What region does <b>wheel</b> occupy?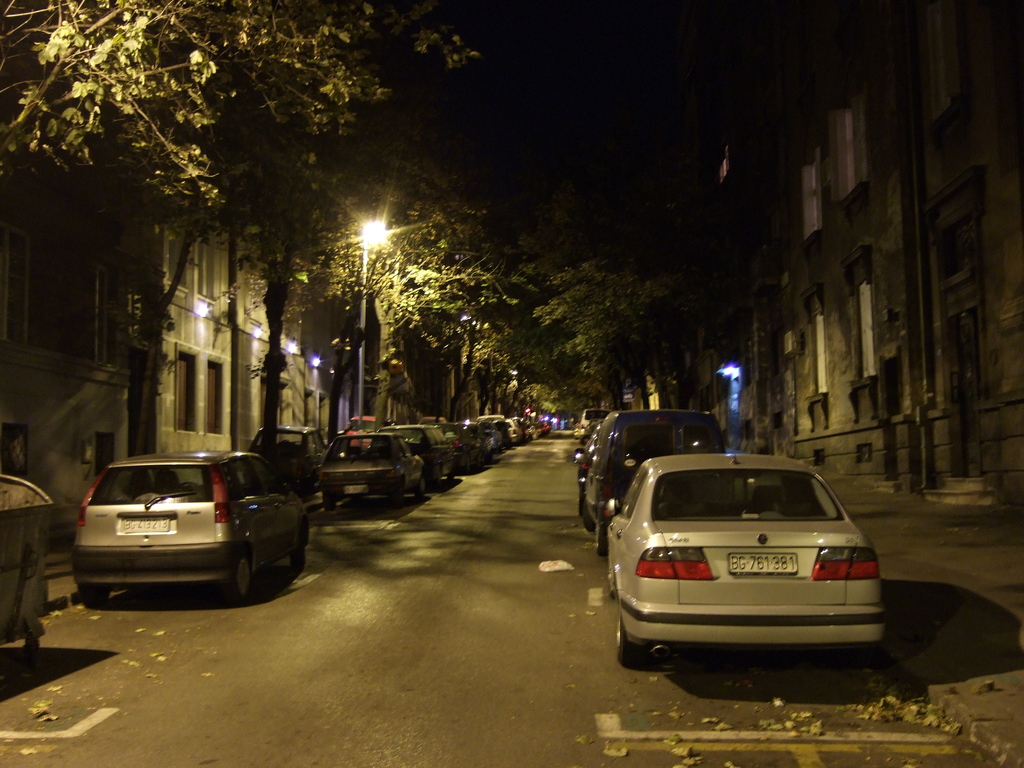
{"left": 388, "top": 484, "right": 407, "bottom": 509}.
